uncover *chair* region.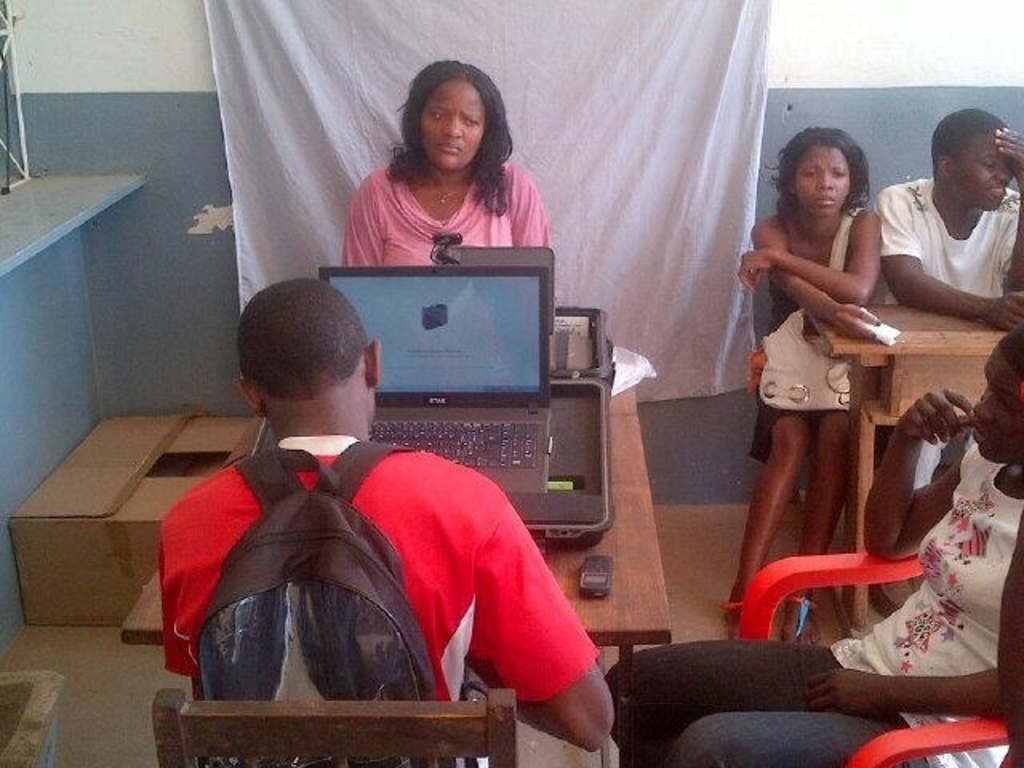
Uncovered: detection(738, 547, 1013, 766).
